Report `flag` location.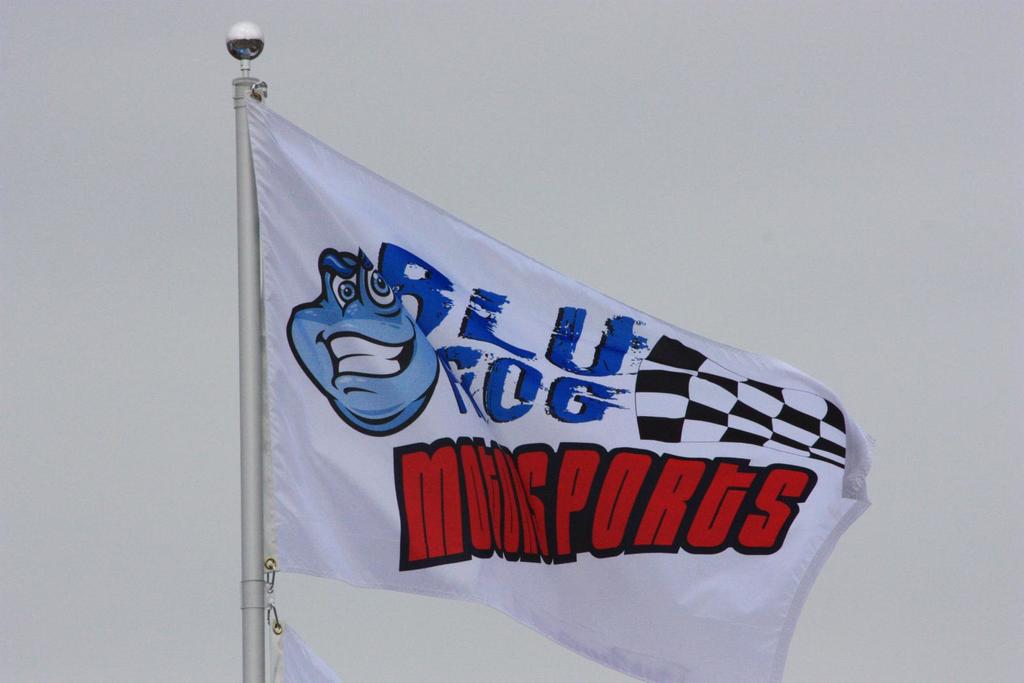
Report: region(255, 97, 877, 682).
